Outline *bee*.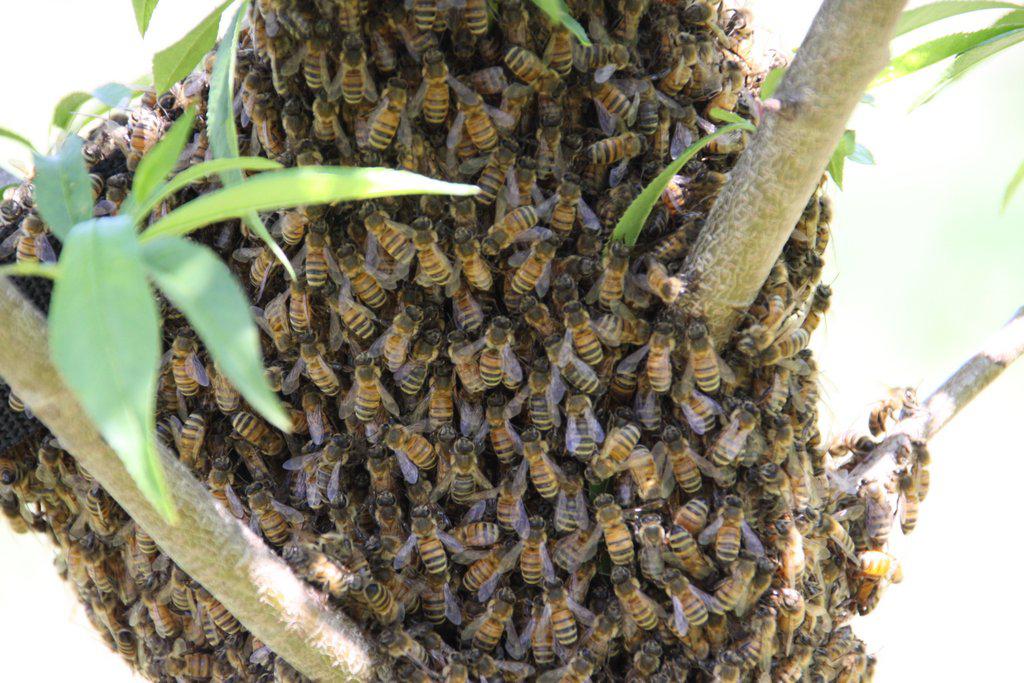
Outline: left=599, top=565, right=669, bottom=630.
